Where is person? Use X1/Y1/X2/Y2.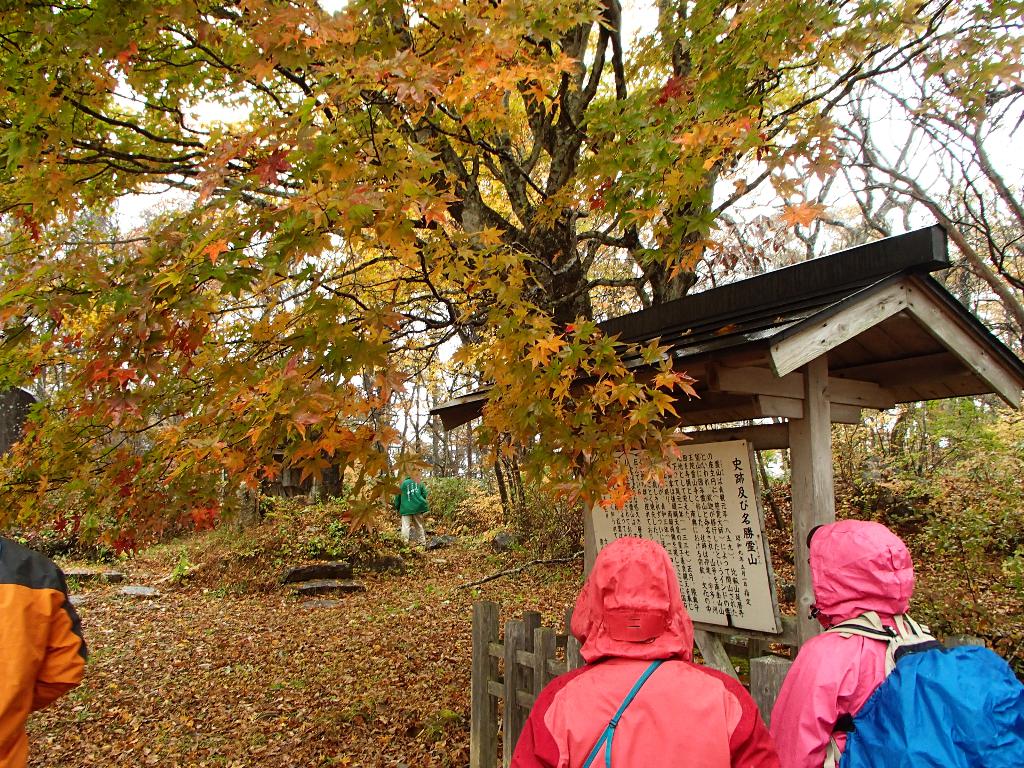
771/522/1023/767.
